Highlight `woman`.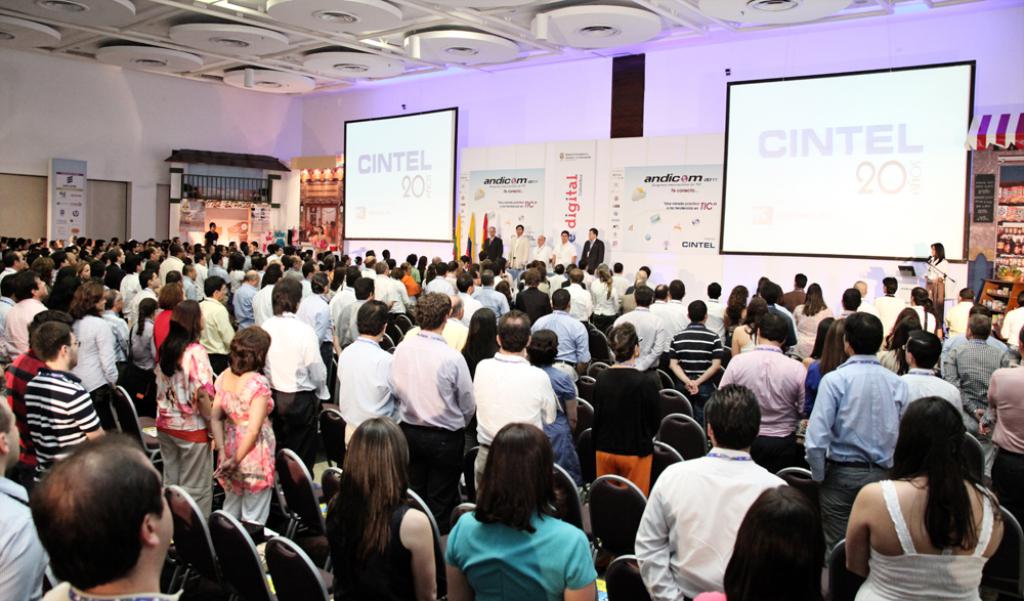
Highlighted region: (65,283,120,437).
